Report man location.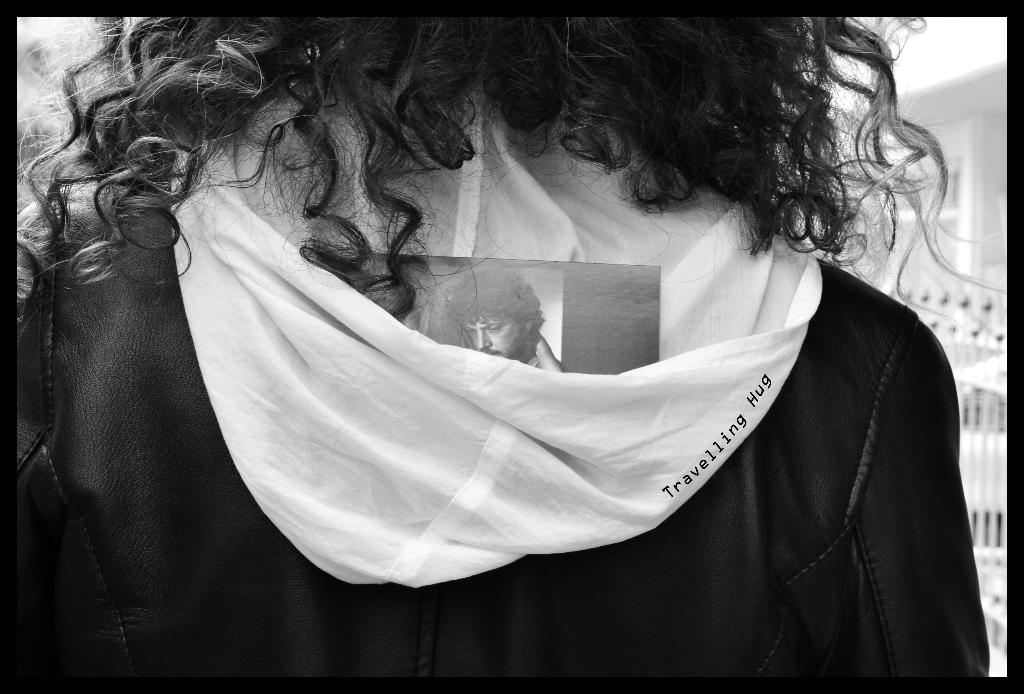
Report: 447 271 565 371.
